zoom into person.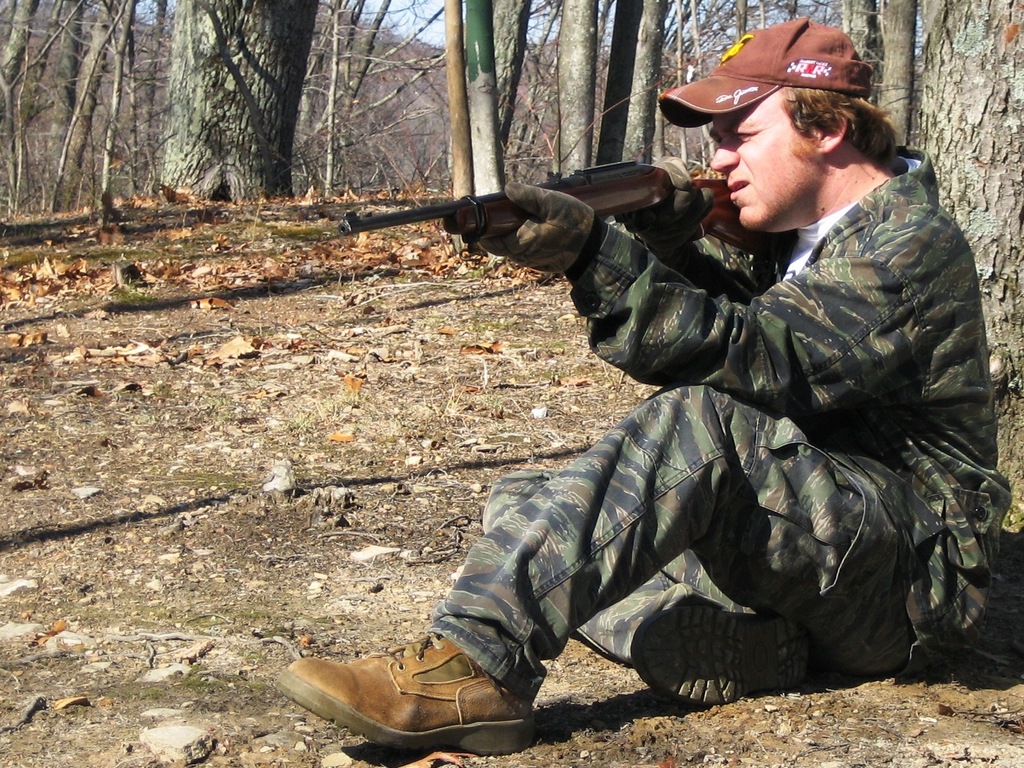
Zoom target: bbox=[427, 91, 959, 737].
